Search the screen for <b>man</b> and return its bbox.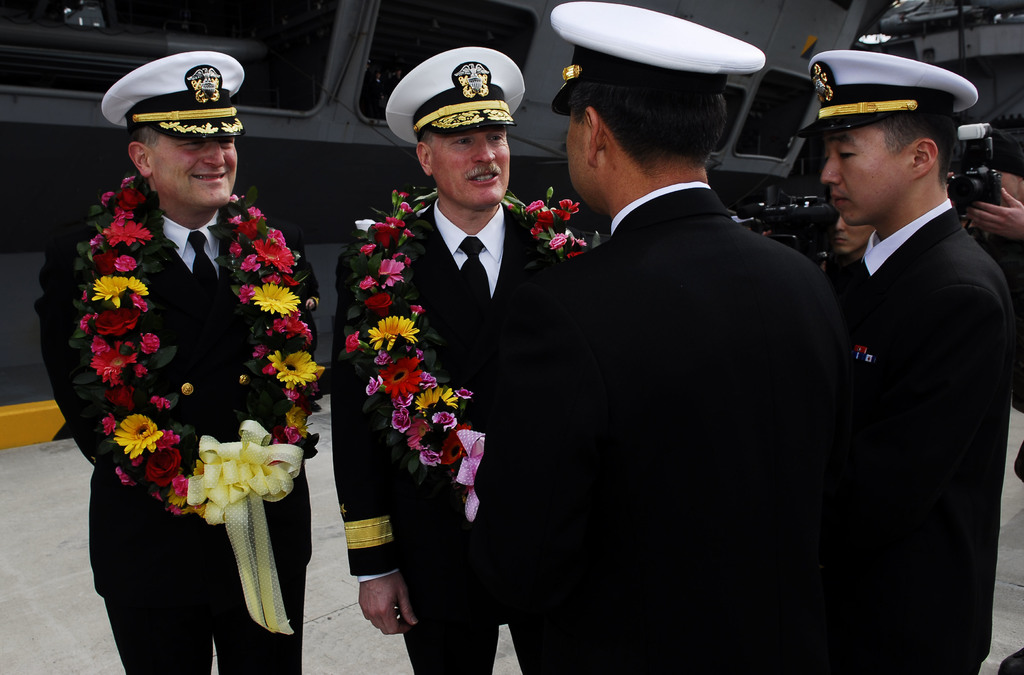
Found: crop(774, 31, 1012, 657).
